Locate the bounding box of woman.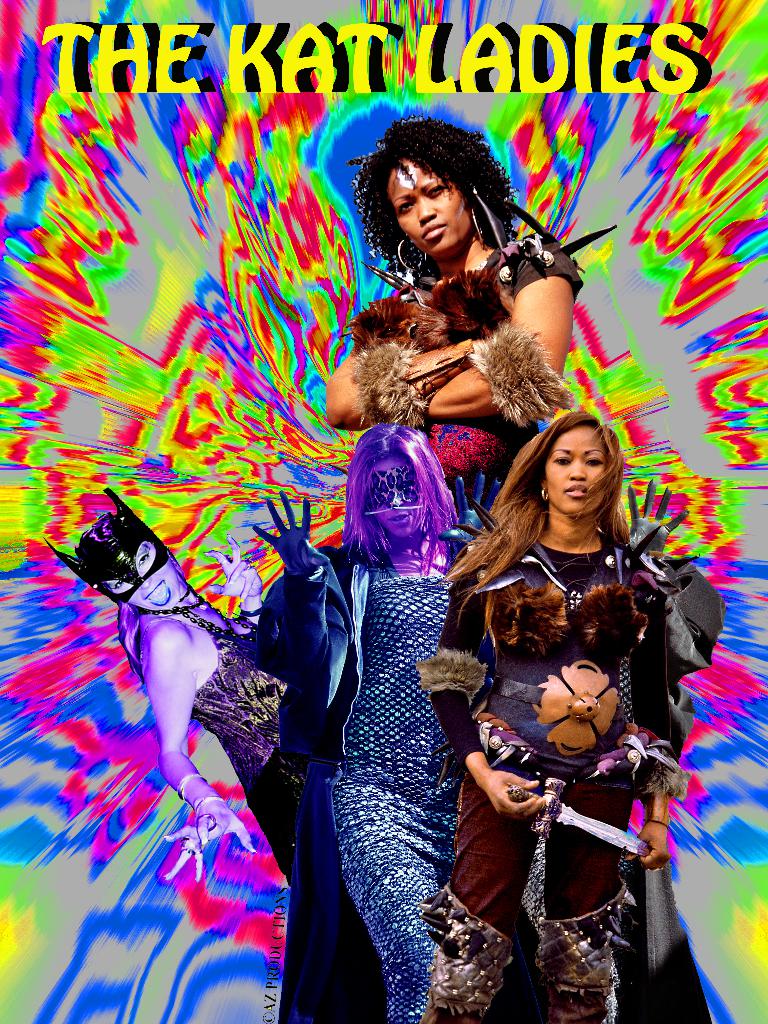
Bounding box: x1=250 y1=426 x2=478 y2=1023.
